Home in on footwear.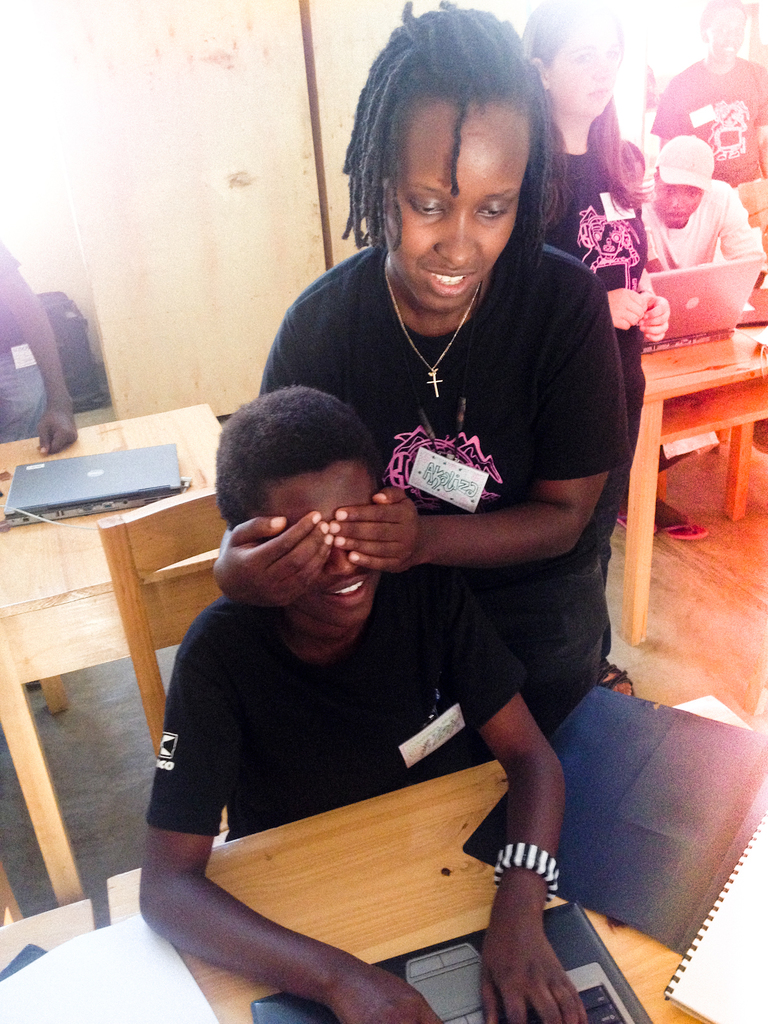
Homed in at [652,516,710,539].
